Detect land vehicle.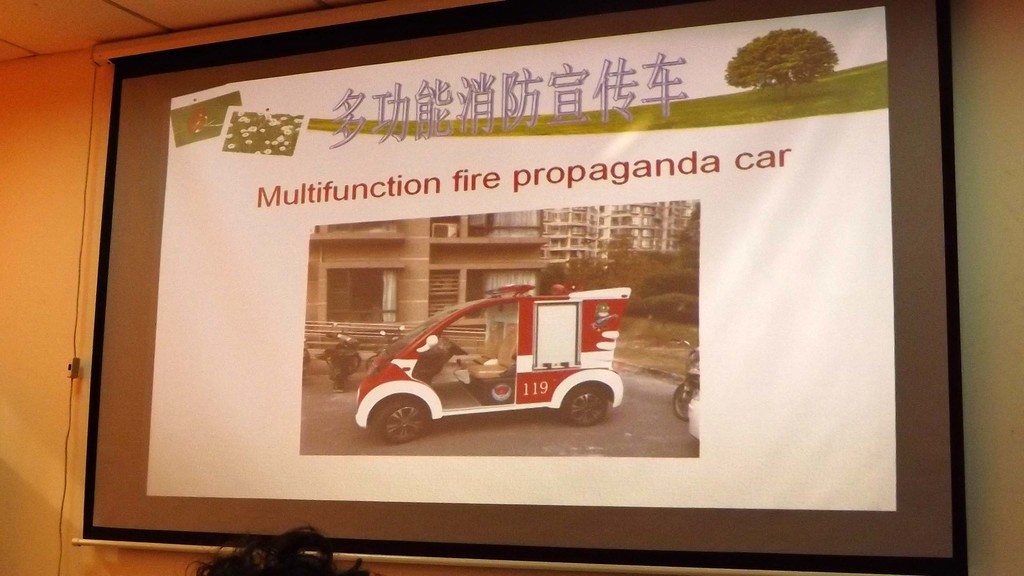
Detected at bbox(335, 270, 646, 445).
